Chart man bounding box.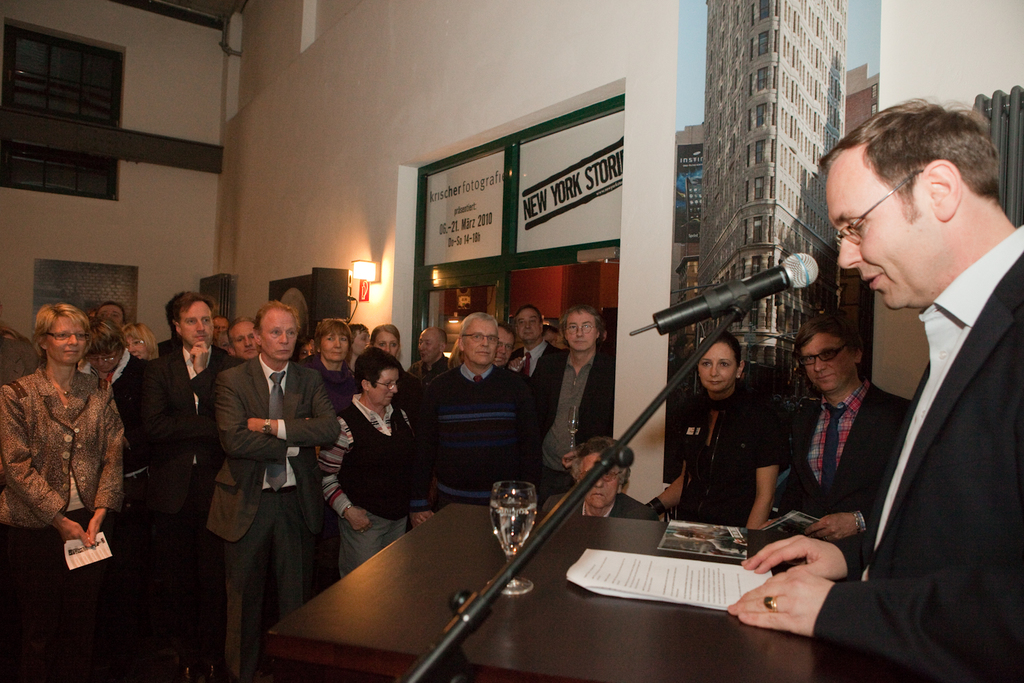
Charted: x1=427 y1=307 x2=537 y2=505.
